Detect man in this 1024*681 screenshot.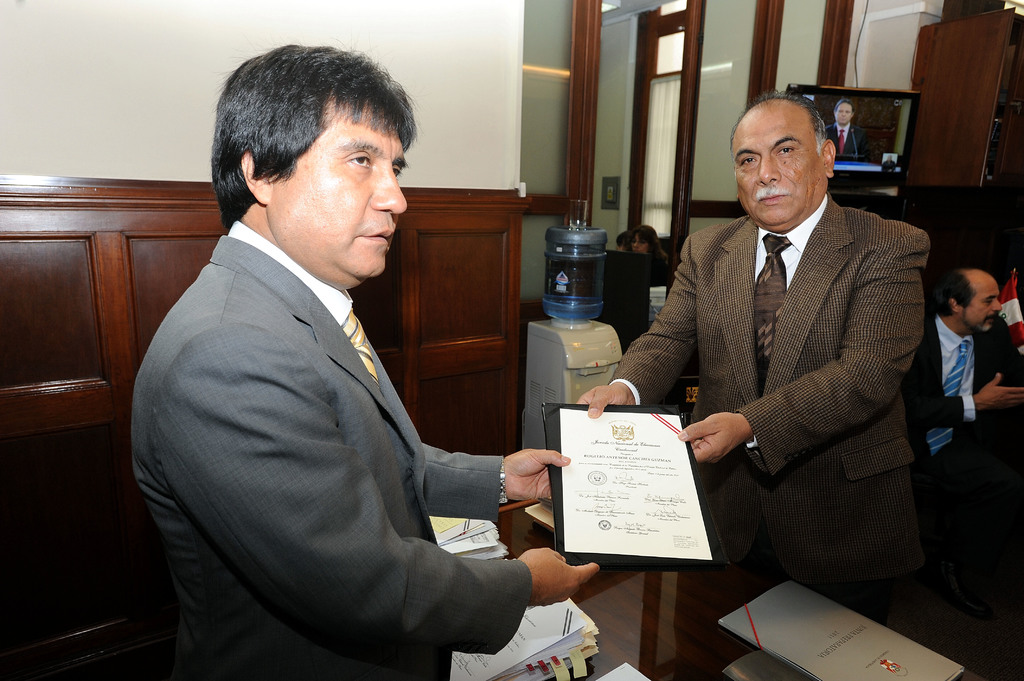
Detection: l=824, t=98, r=869, b=153.
